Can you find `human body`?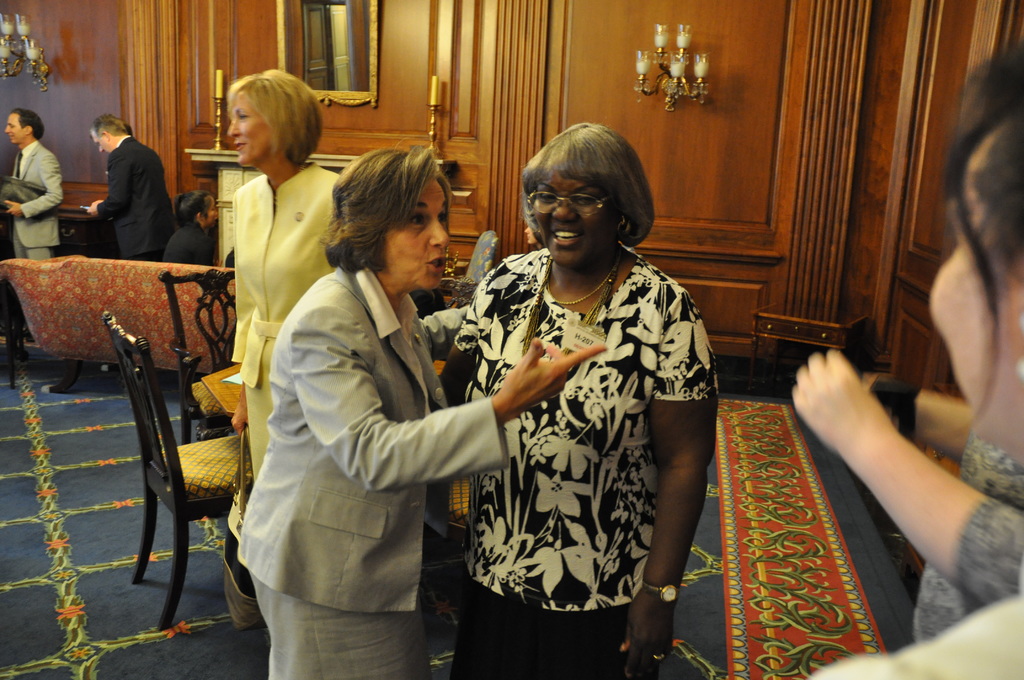
Yes, bounding box: left=7, top=143, right=63, bottom=268.
